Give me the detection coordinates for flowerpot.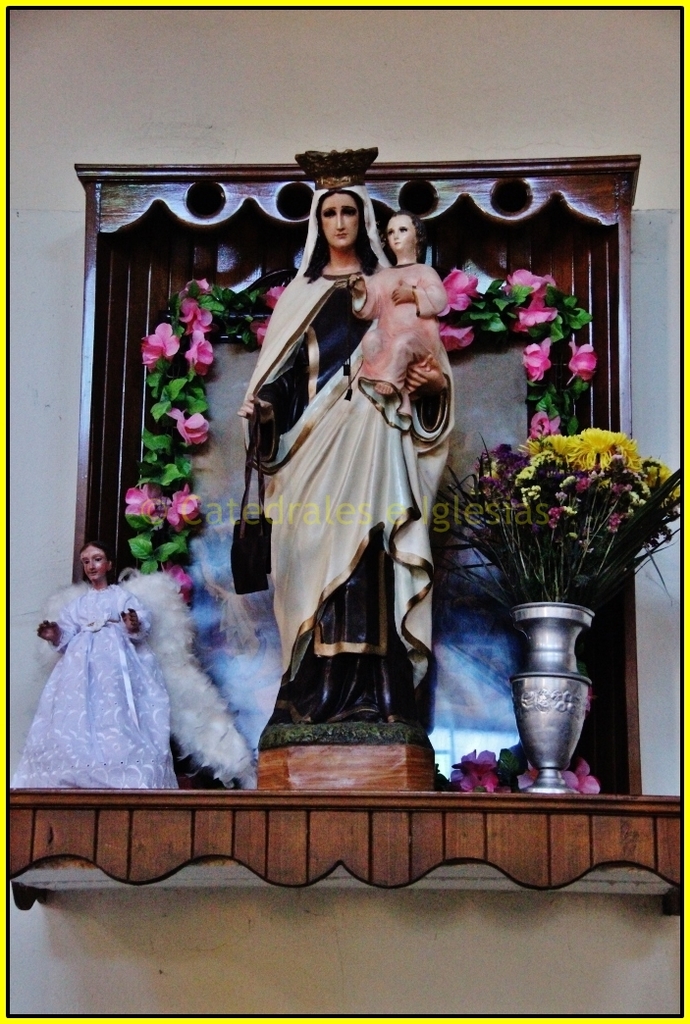
<bbox>513, 602, 598, 797</bbox>.
